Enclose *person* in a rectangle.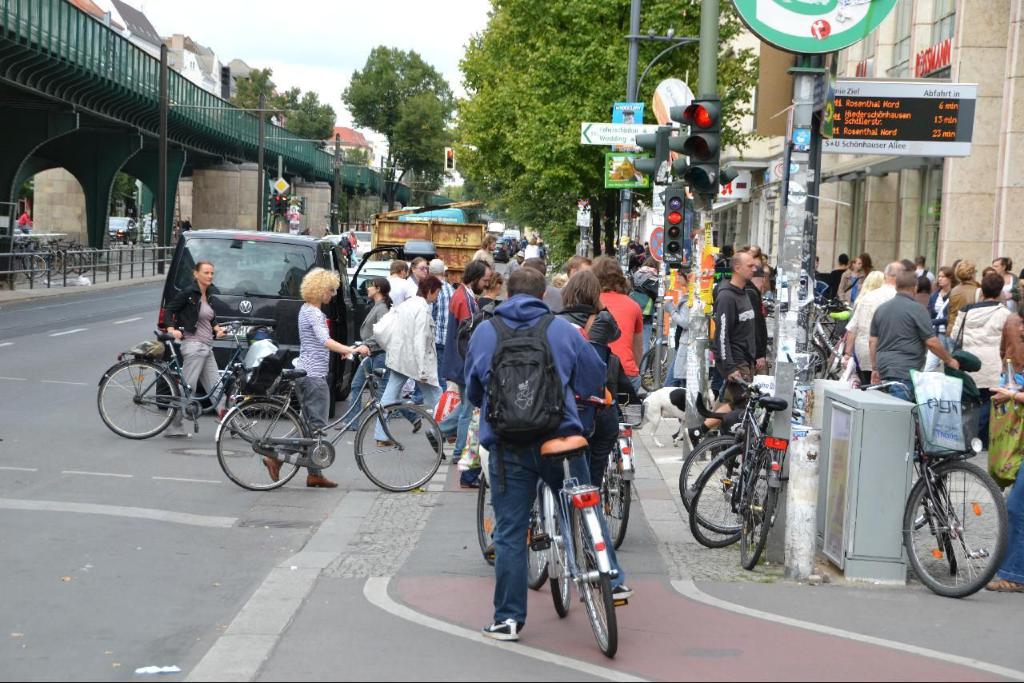
l=336, t=270, r=395, b=435.
